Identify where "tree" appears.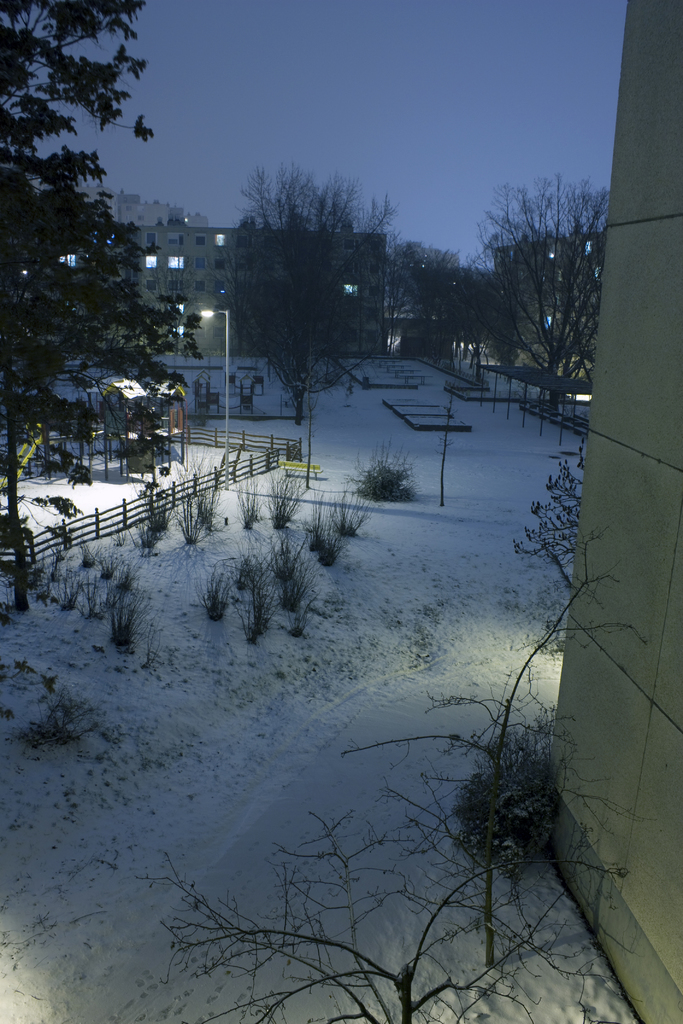
Appears at 375:239:505:346.
